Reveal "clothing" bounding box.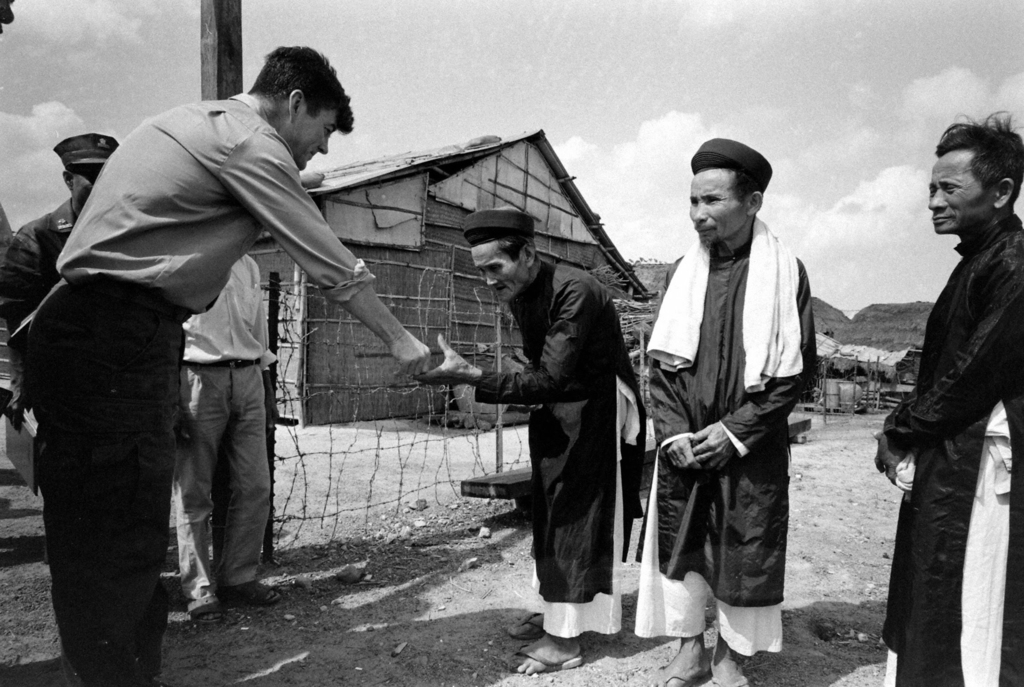
Revealed: (54, 58, 369, 629).
